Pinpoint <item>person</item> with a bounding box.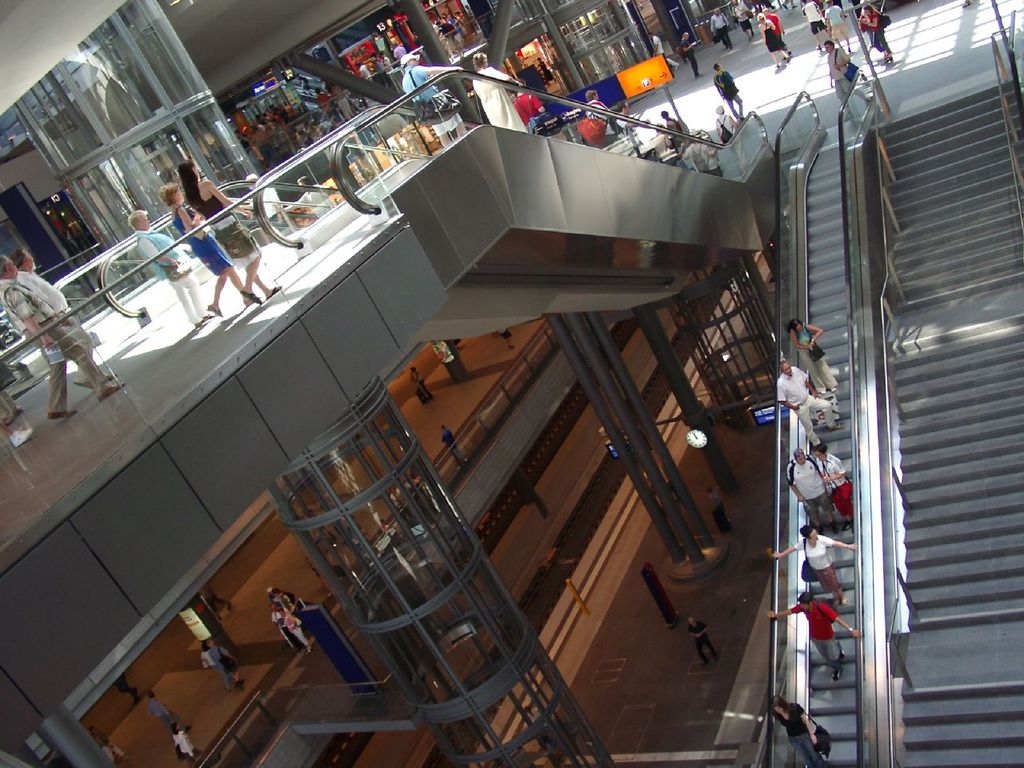
Rect(714, 106, 737, 152).
